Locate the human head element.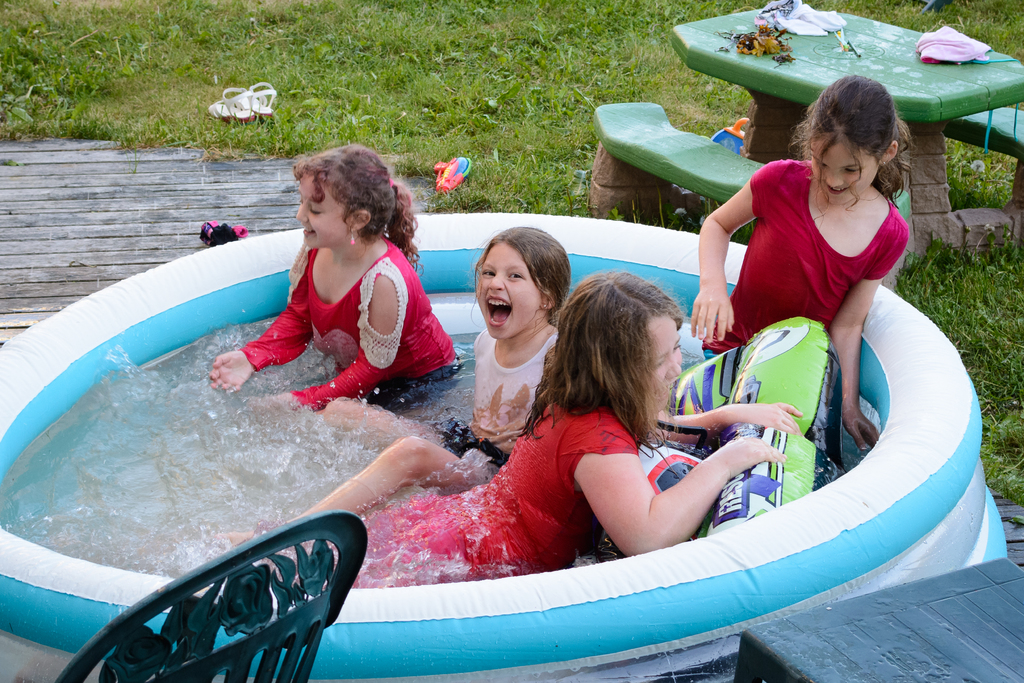
Element bbox: 556:272:682:415.
